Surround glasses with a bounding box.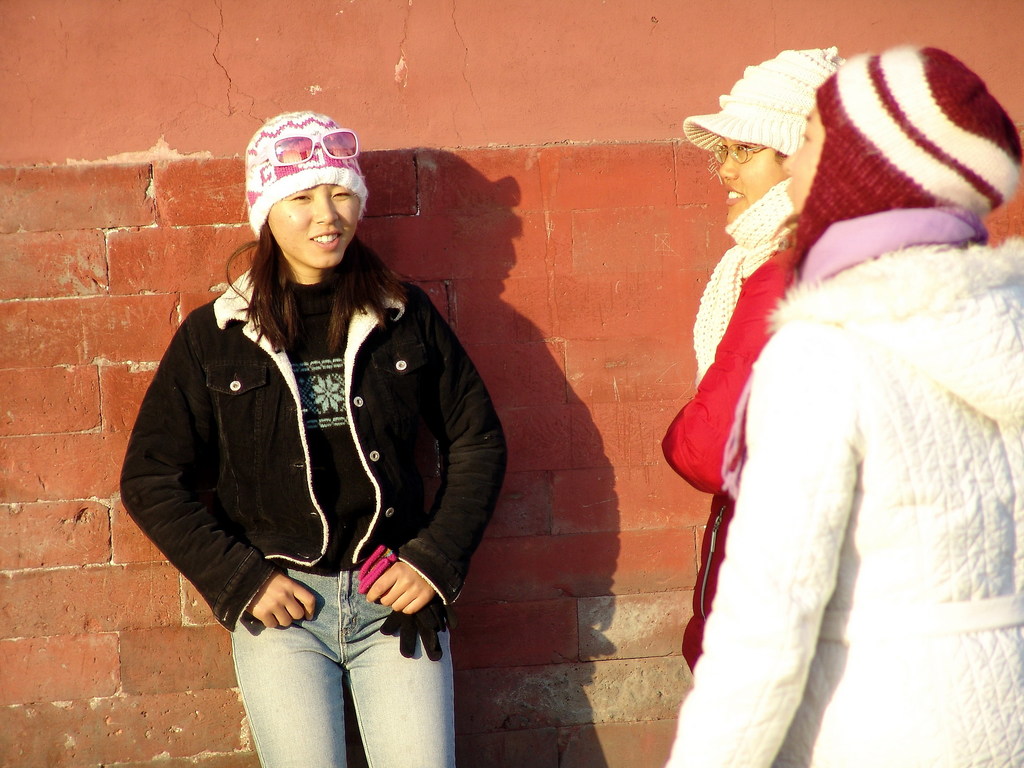
pyautogui.locateOnScreen(712, 141, 763, 165).
